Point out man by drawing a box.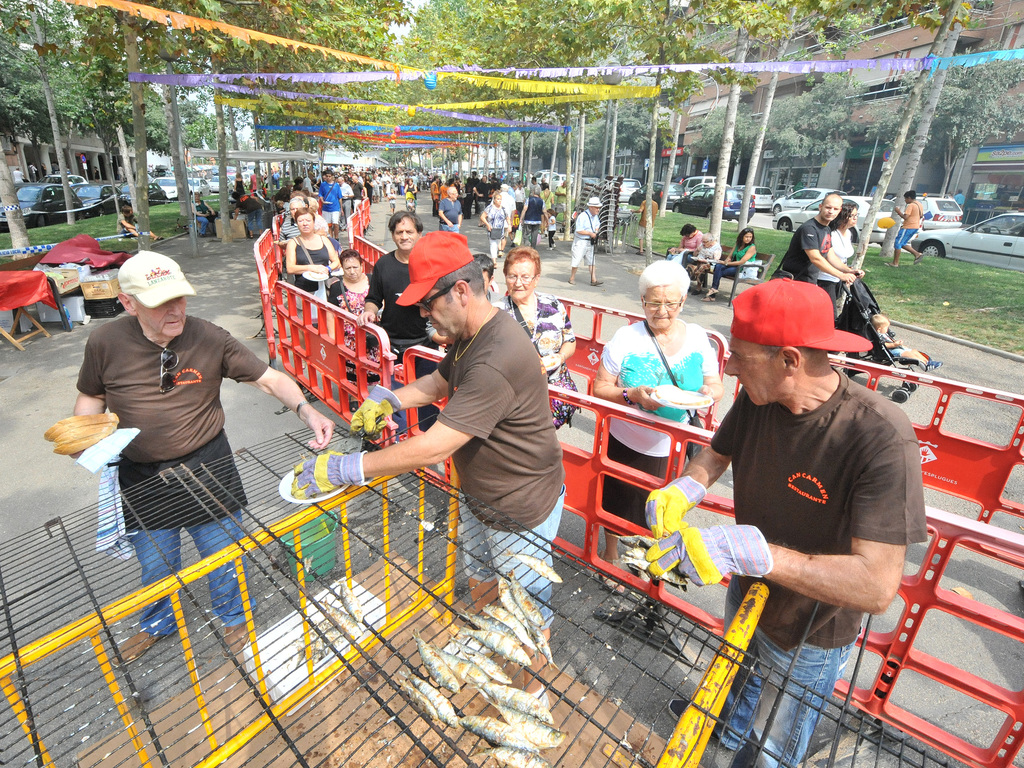
l=320, t=172, r=341, b=244.
